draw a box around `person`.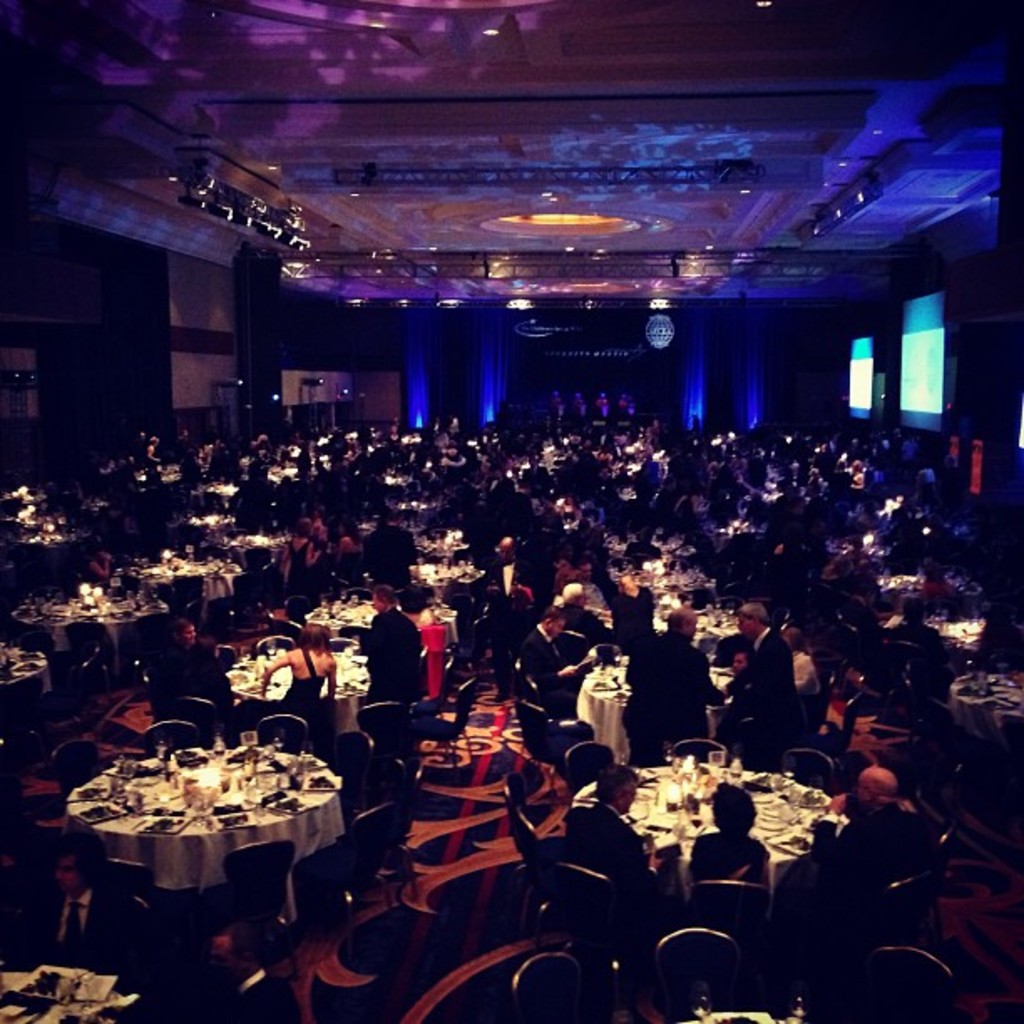
514,604,599,693.
